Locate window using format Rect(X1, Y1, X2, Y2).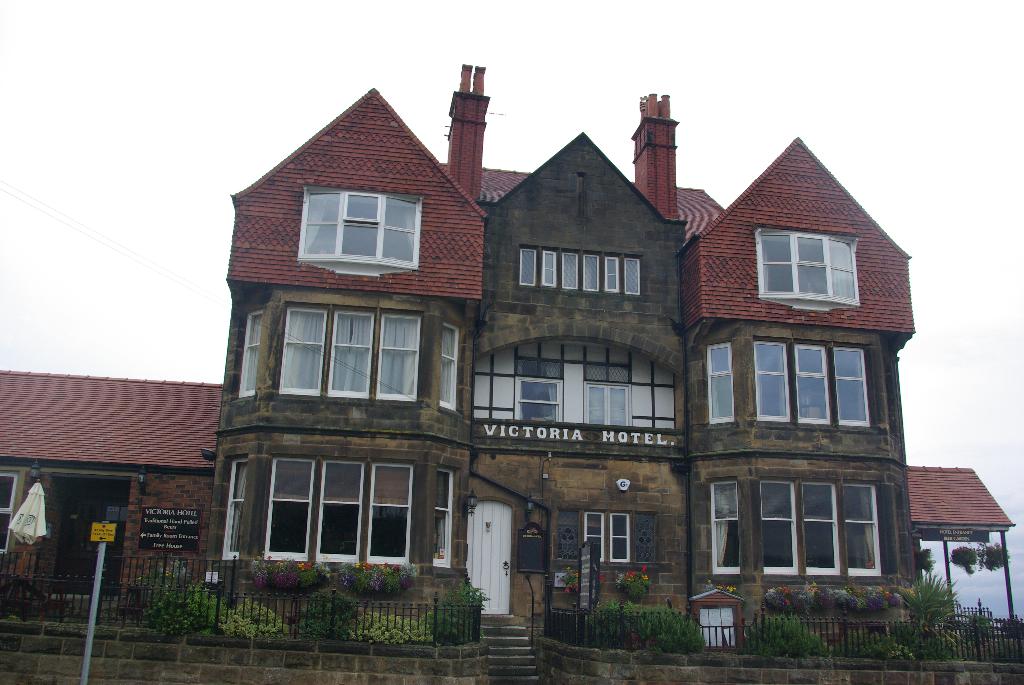
Rect(797, 479, 844, 580).
